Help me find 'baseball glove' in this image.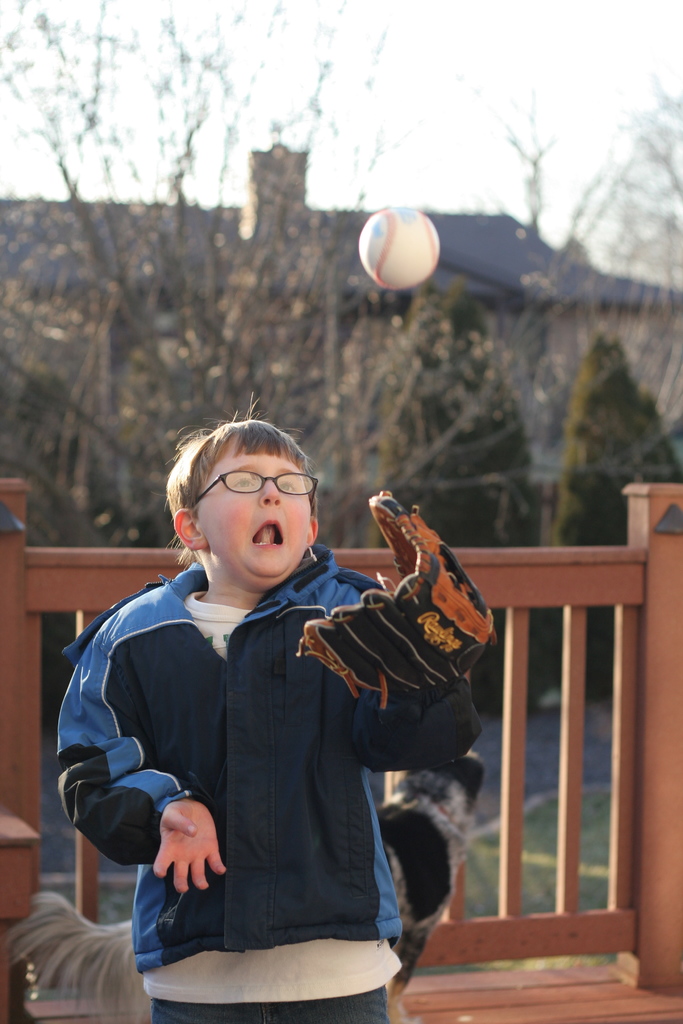
Found it: <bbox>292, 486, 500, 706</bbox>.
